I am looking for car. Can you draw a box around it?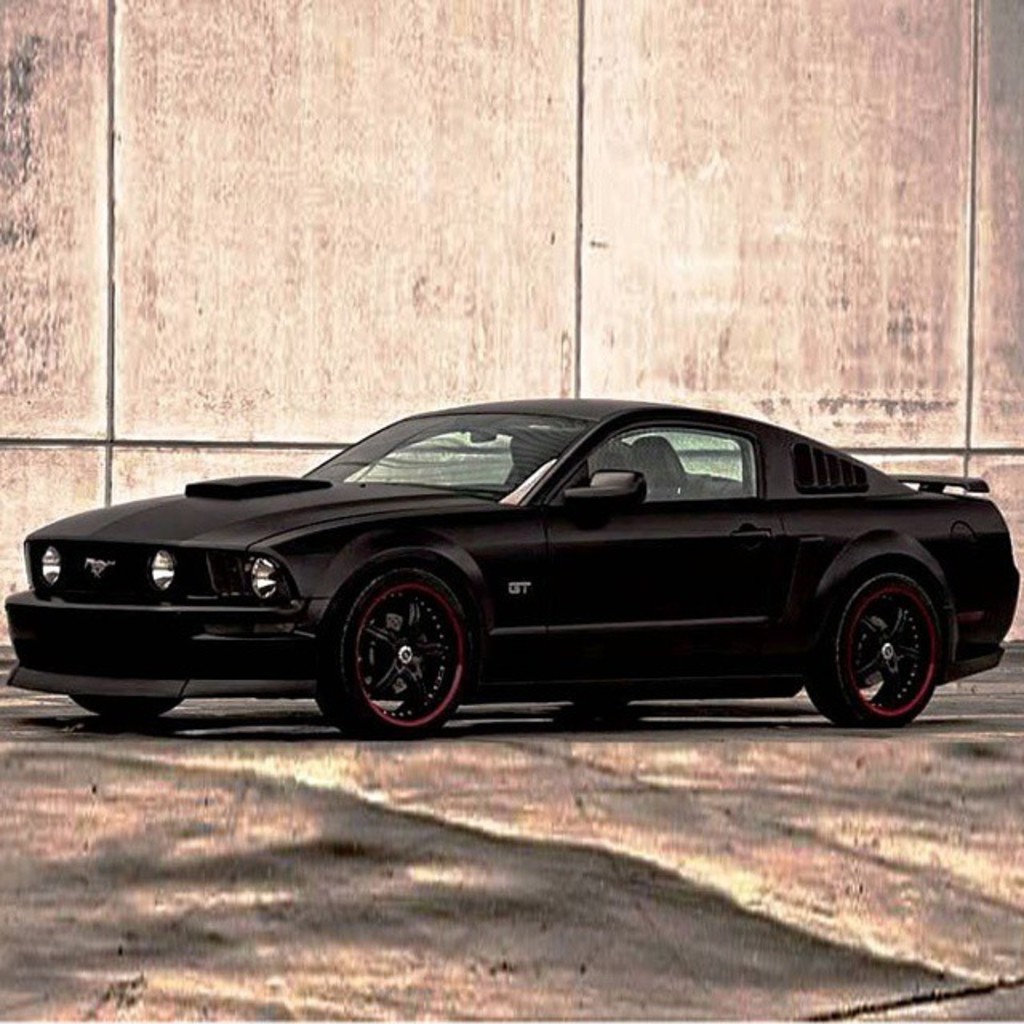
Sure, the bounding box is [x1=0, y1=402, x2=1021, y2=754].
